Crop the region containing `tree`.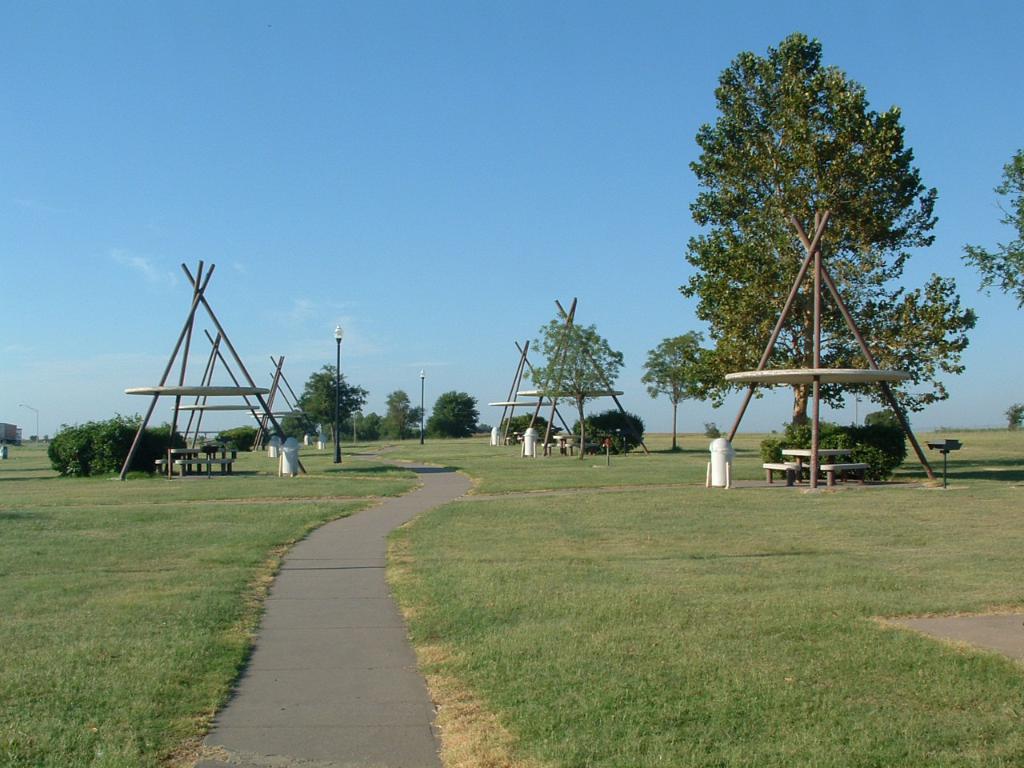
Crop region: <bbox>570, 406, 645, 453</bbox>.
